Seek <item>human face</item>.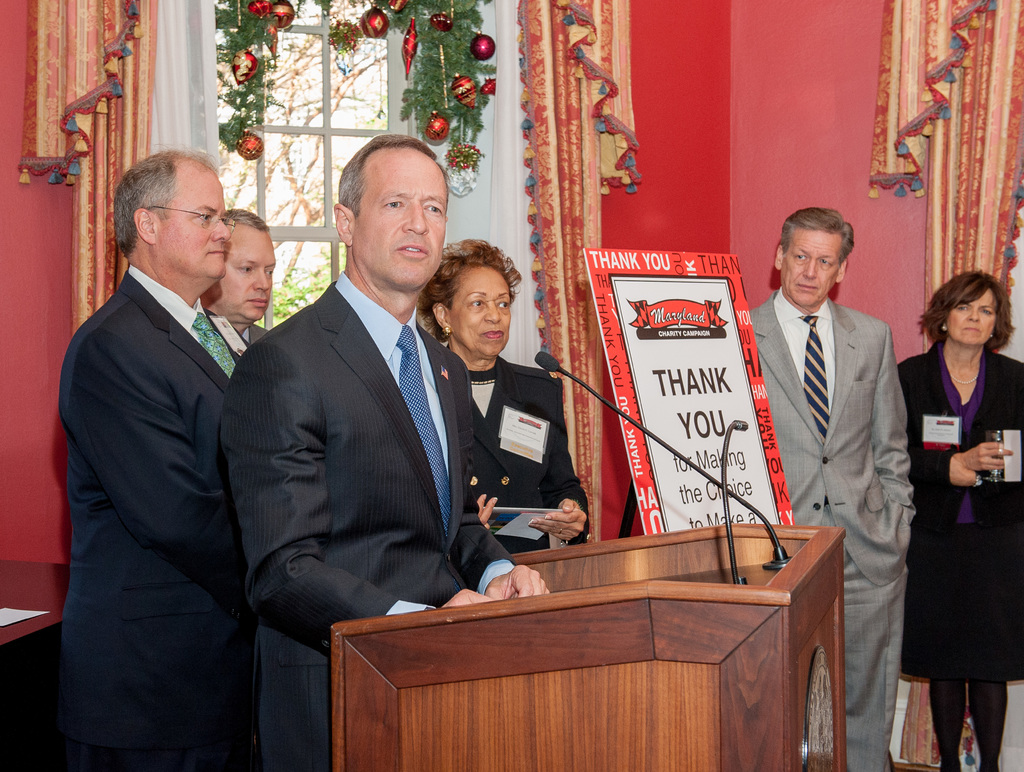
[945,286,998,344].
